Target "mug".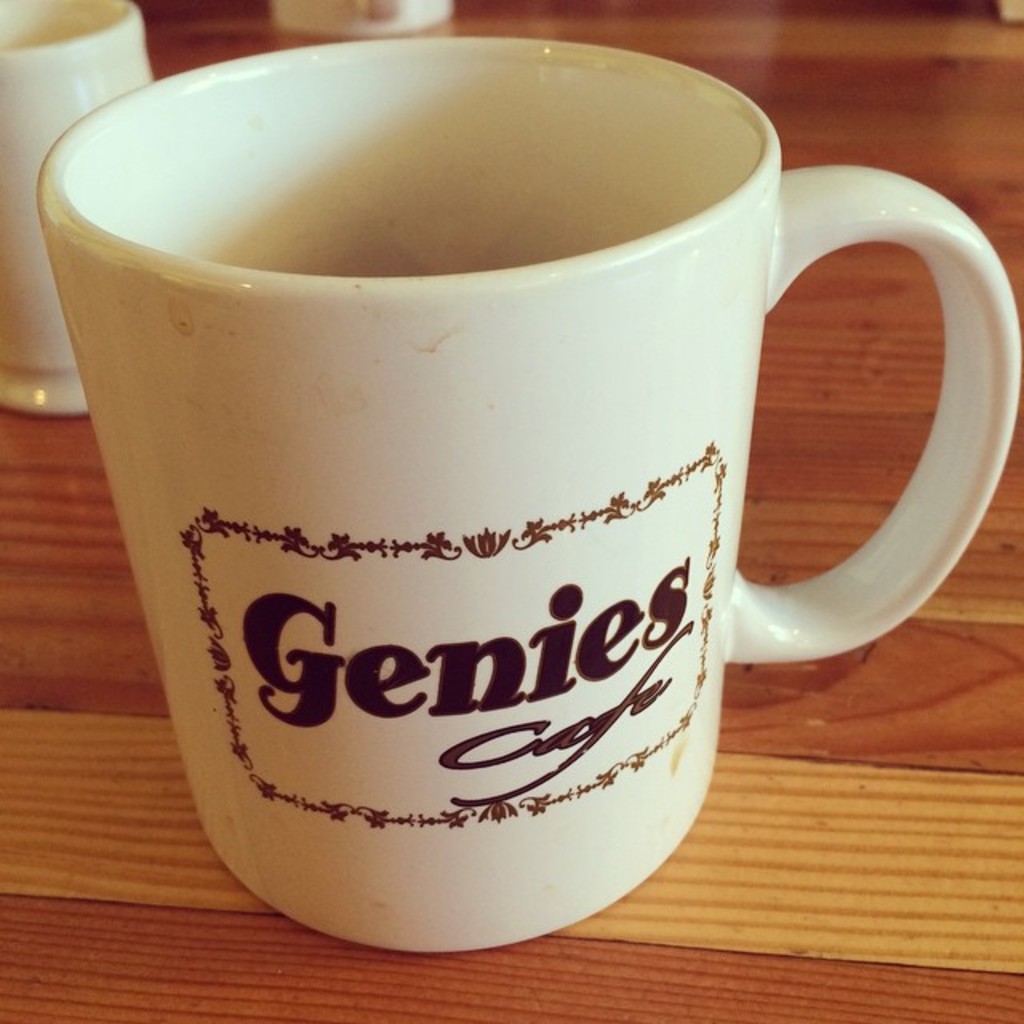
Target region: BBox(32, 32, 1022, 949).
